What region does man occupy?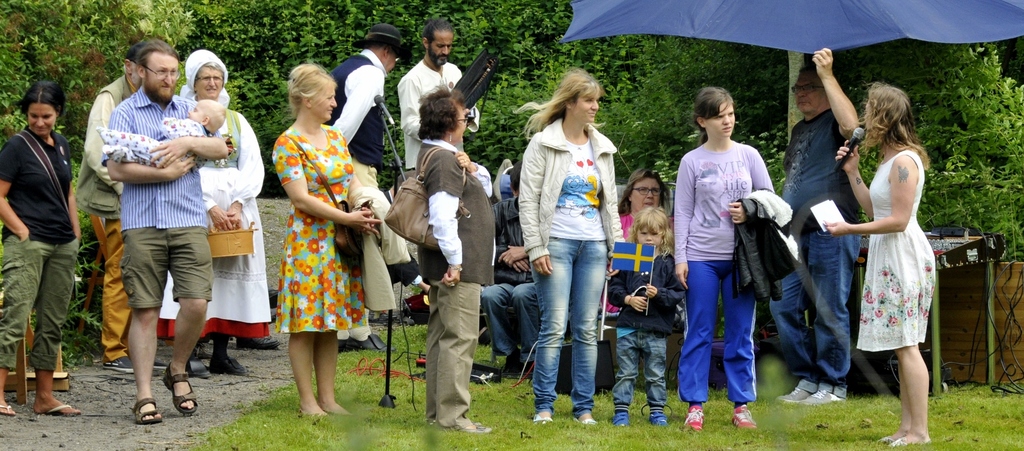
75,43,141,372.
